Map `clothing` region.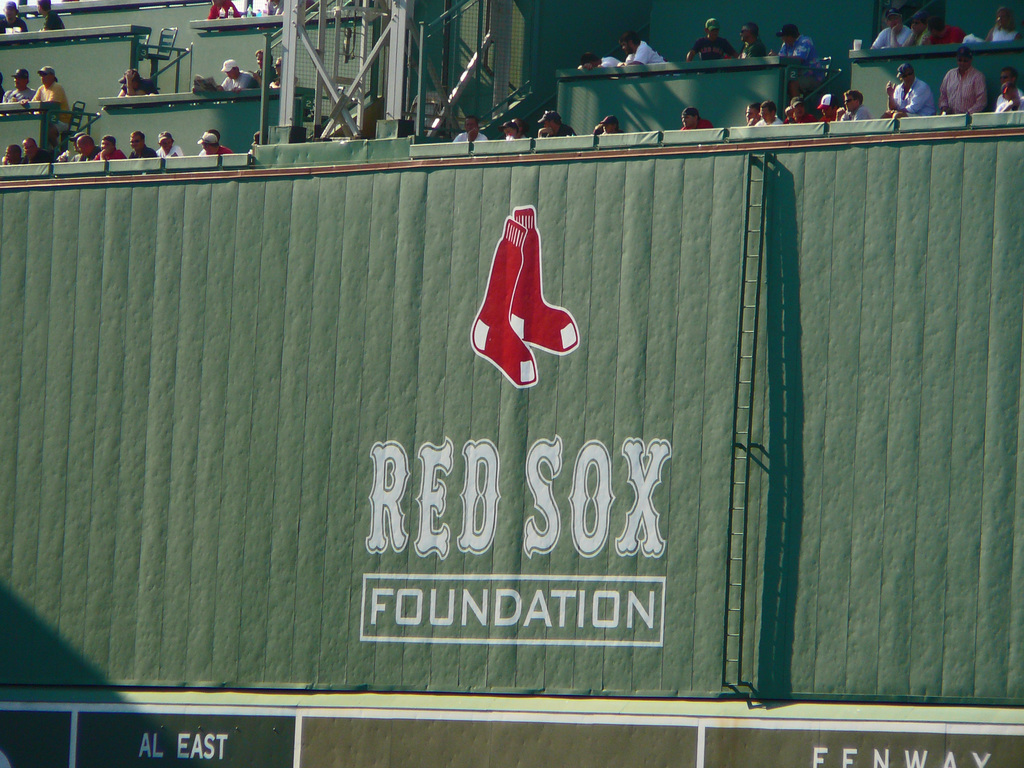
Mapped to (left=687, top=37, right=734, bottom=60).
